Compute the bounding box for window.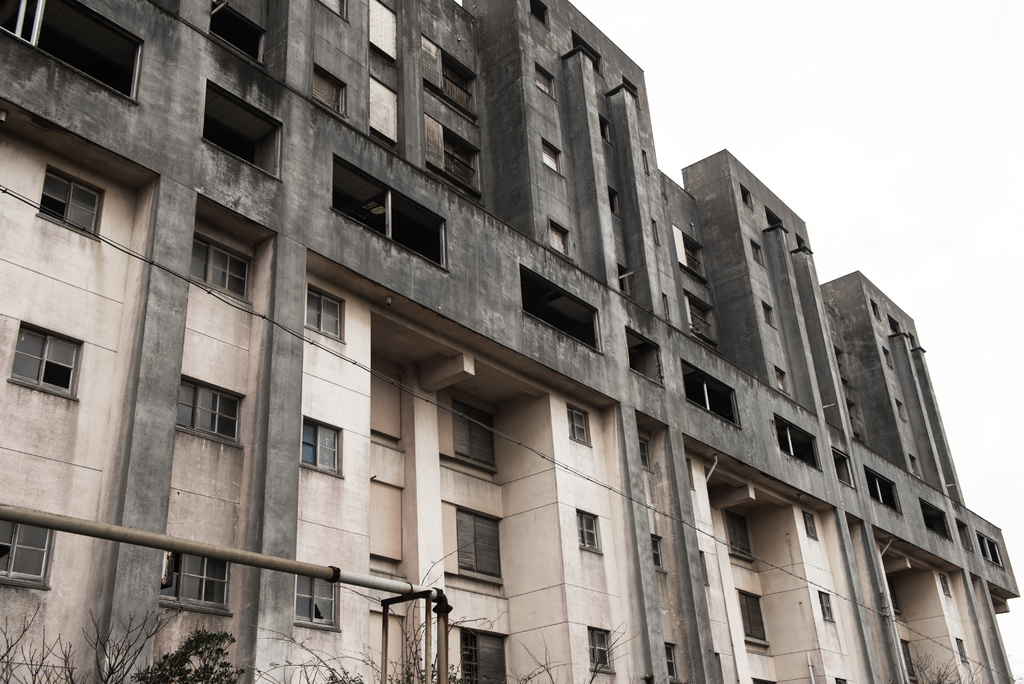
[542, 138, 559, 170].
